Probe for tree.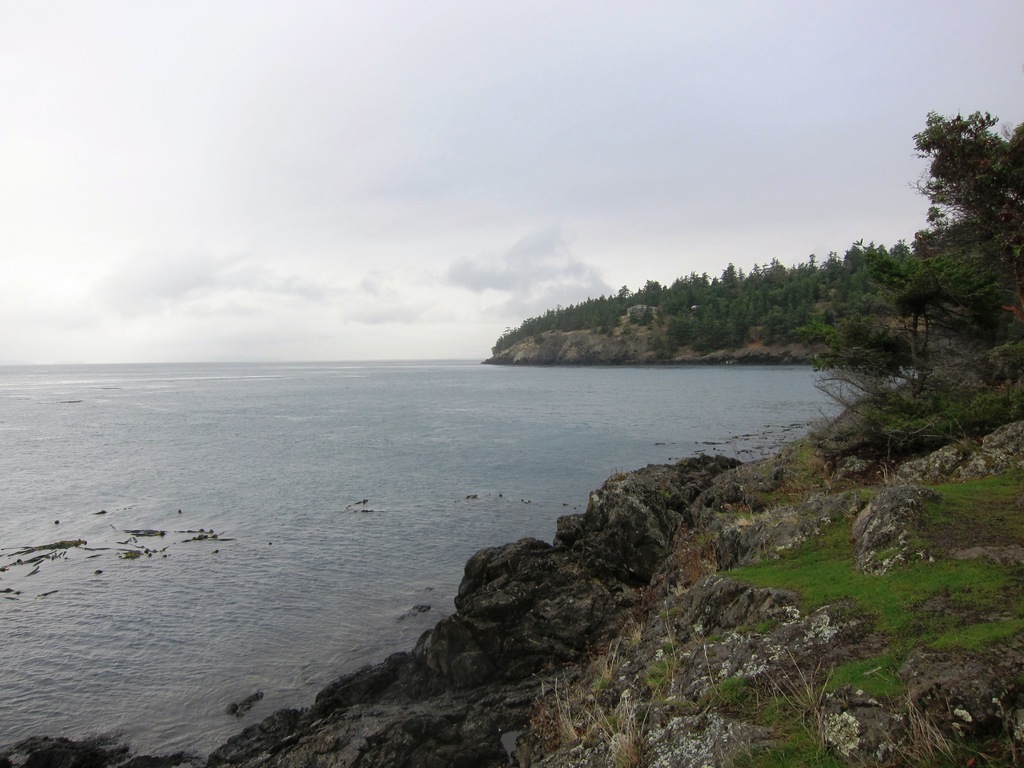
Probe result: detection(913, 113, 1023, 235).
